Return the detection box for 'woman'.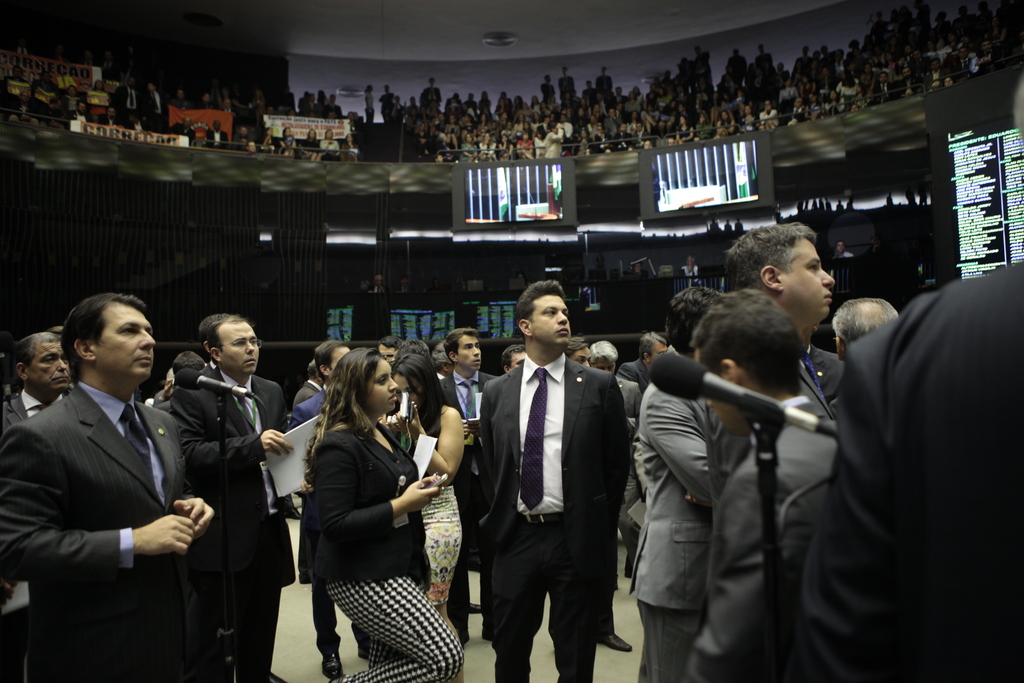
box(479, 112, 488, 127).
